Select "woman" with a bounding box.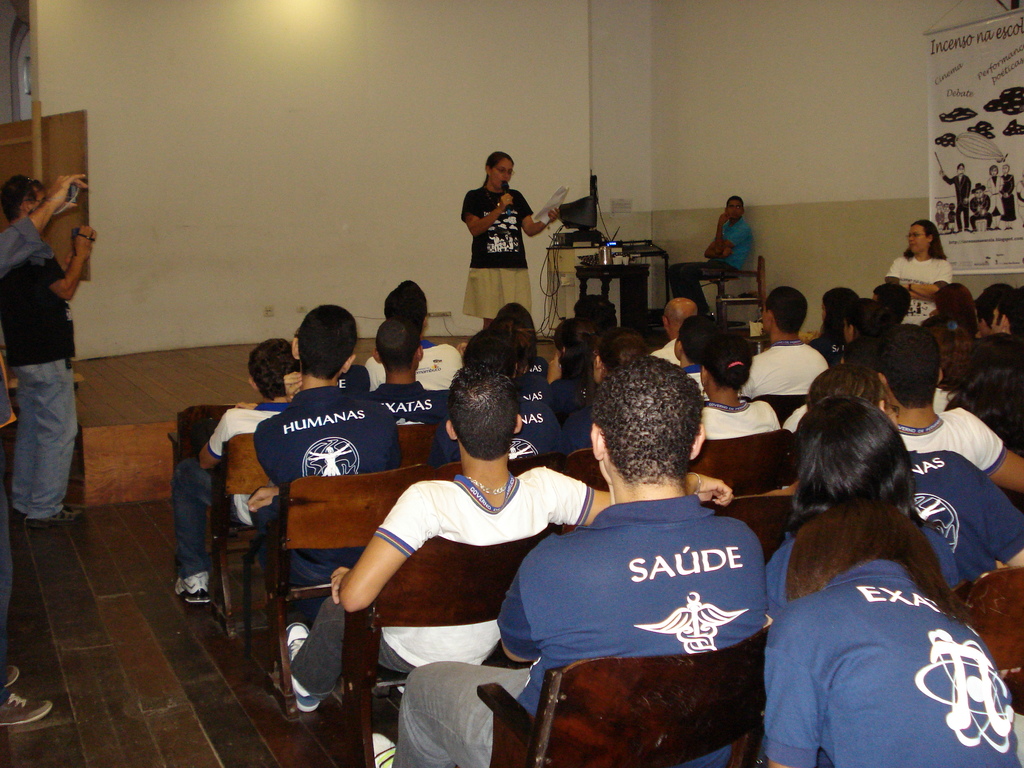
888:220:954:324.
